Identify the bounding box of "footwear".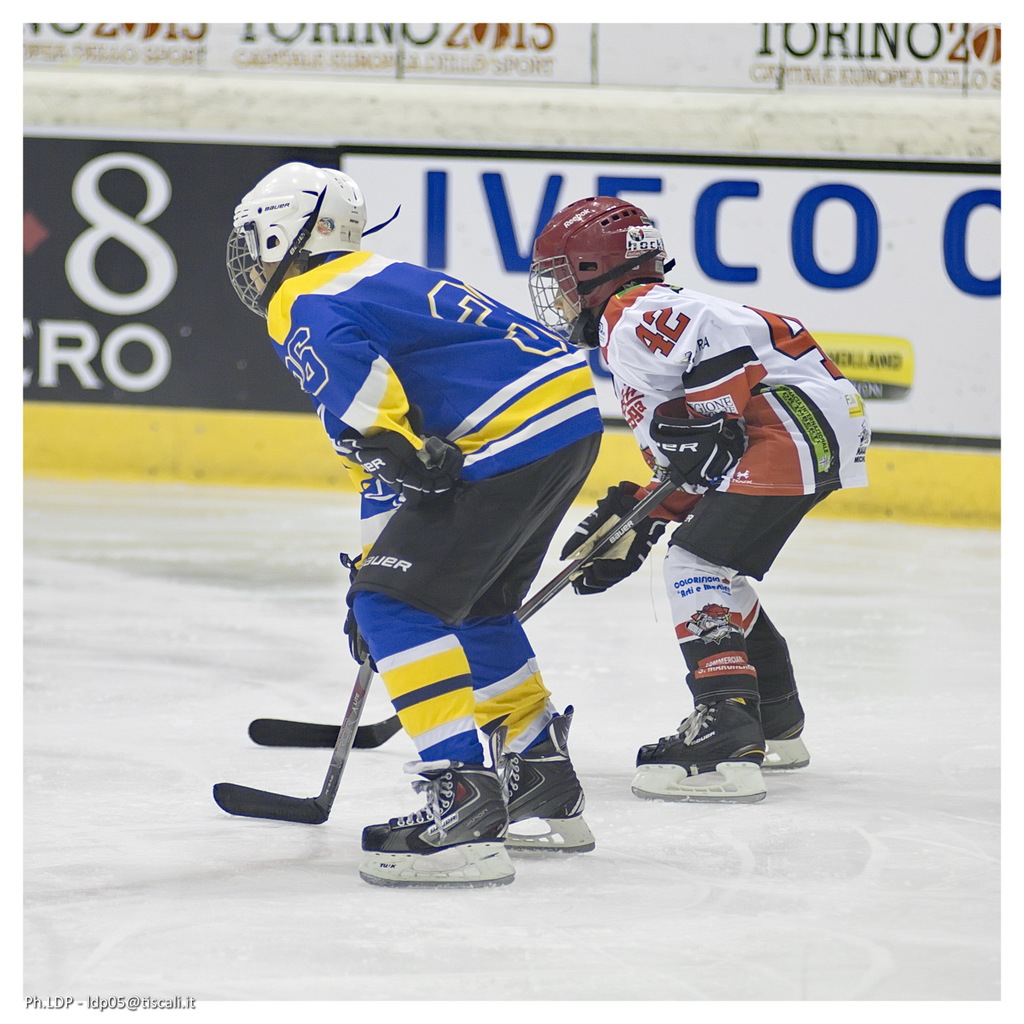
<region>486, 701, 596, 851</region>.
